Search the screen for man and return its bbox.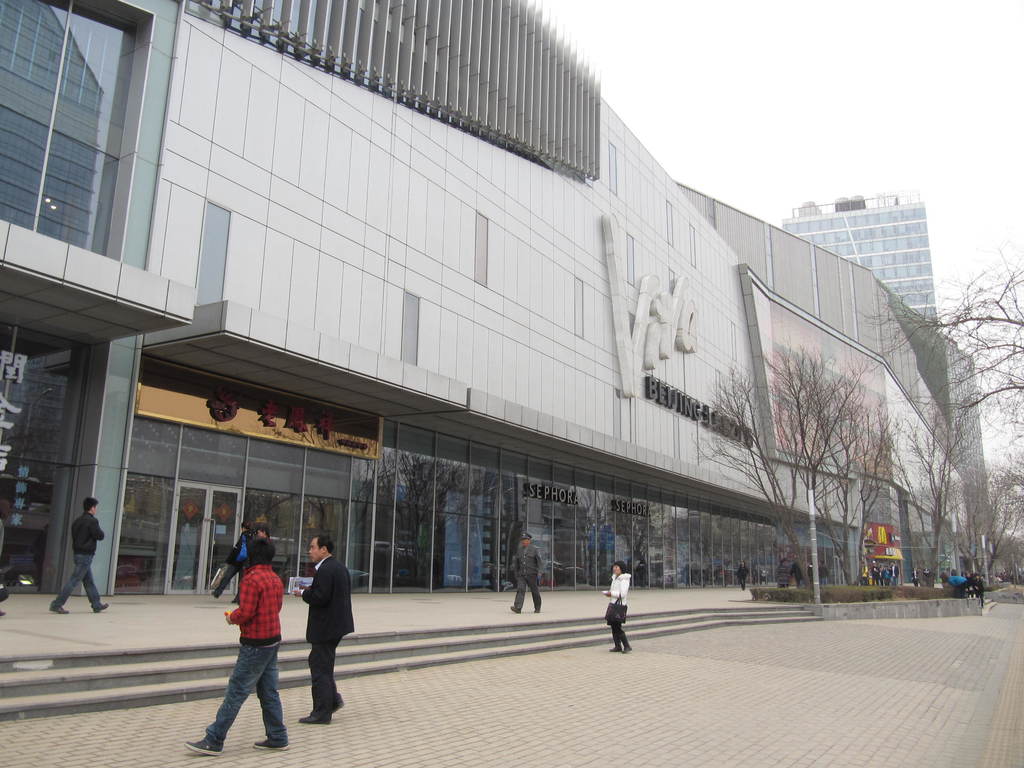
Found: (x1=288, y1=554, x2=344, y2=716).
